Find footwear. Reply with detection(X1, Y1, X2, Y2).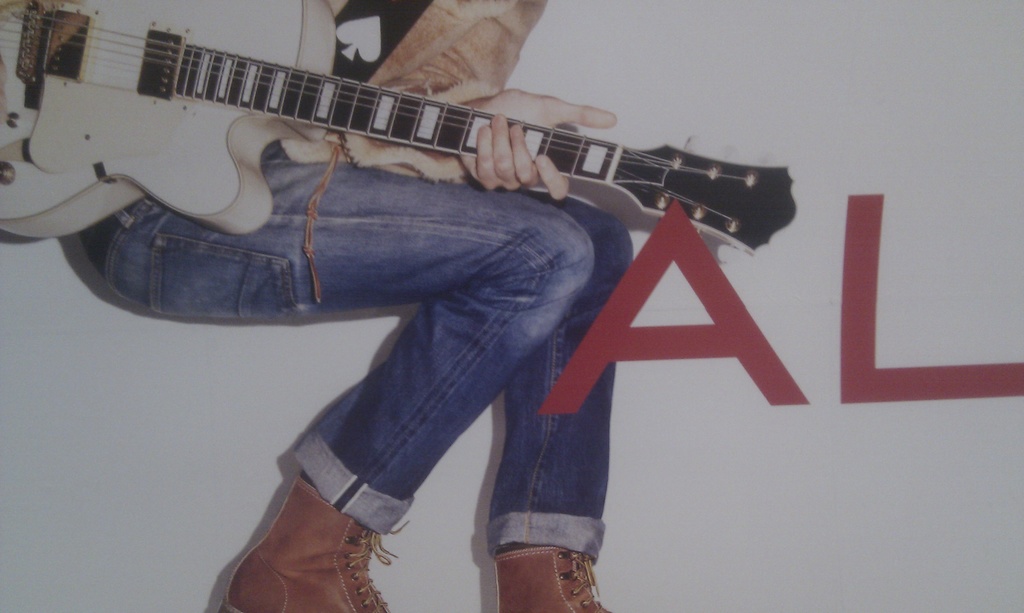
detection(497, 552, 626, 612).
